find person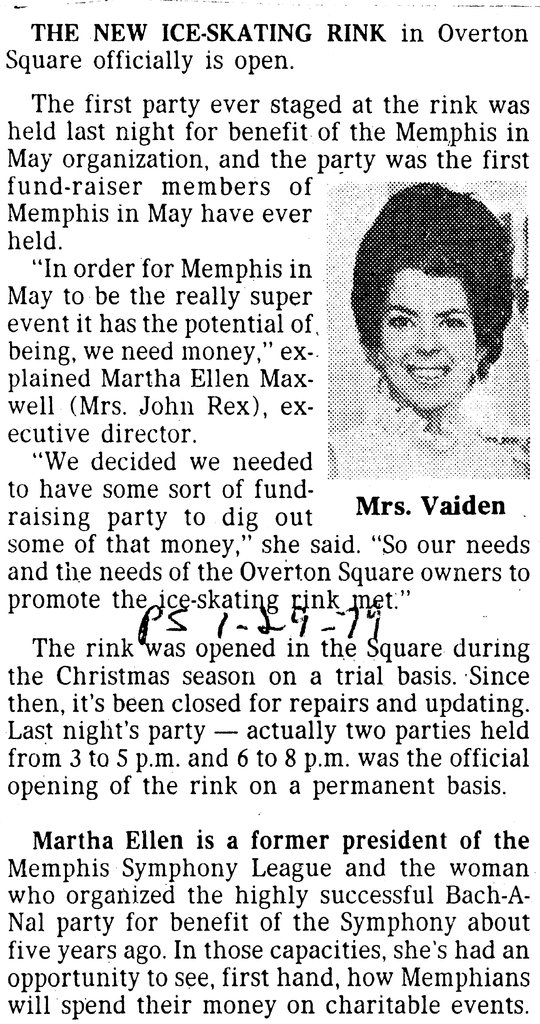
detection(316, 174, 519, 474)
